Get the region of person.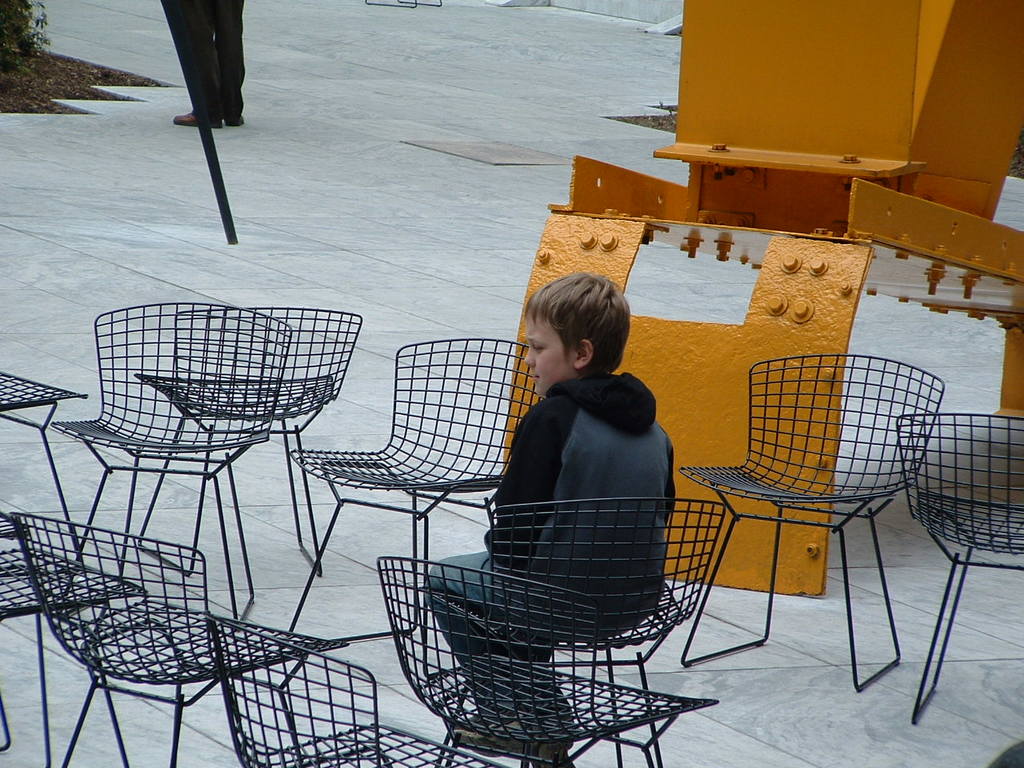
x1=419 y1=272 x2=681 y2=738.
